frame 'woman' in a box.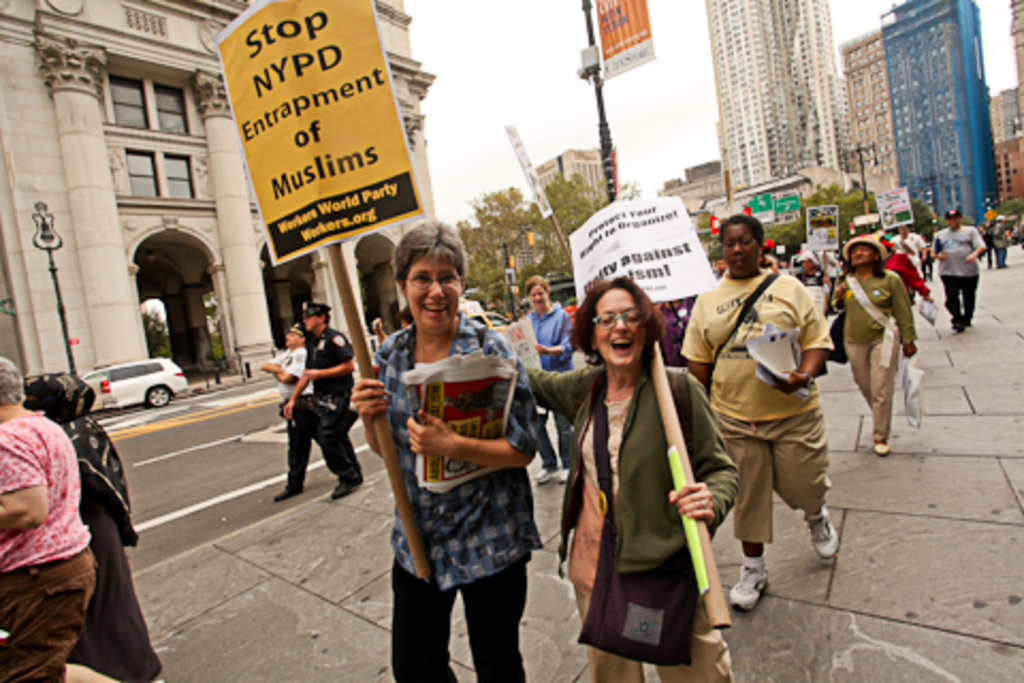
BBox(527, 280, 574, 487).
